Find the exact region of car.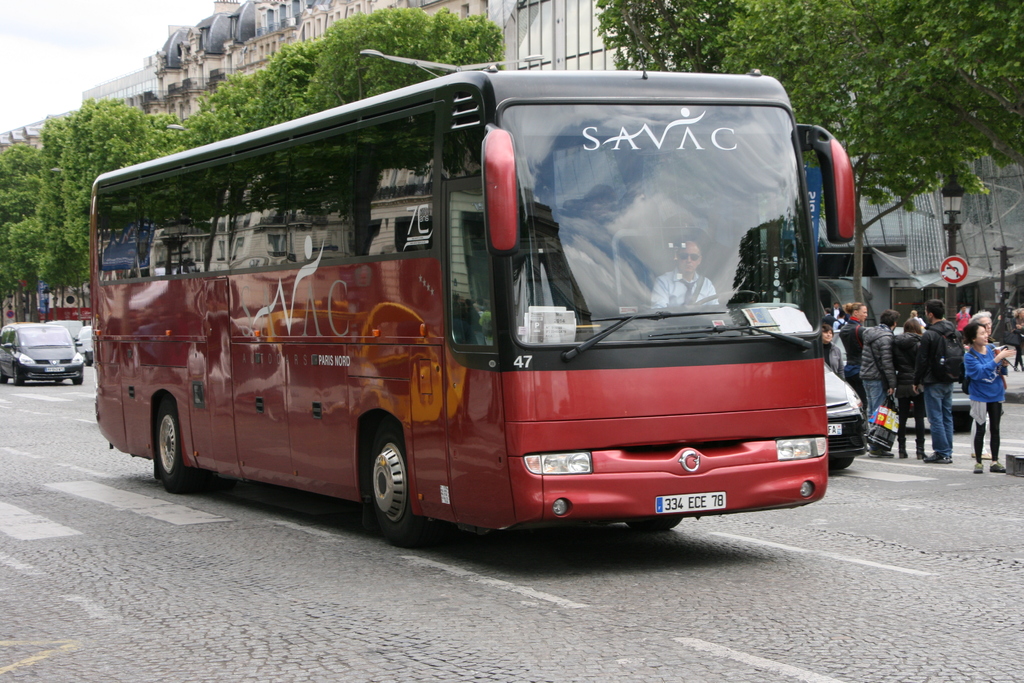
Exact region: [left=78, top=324, right=92, bottom=357].
